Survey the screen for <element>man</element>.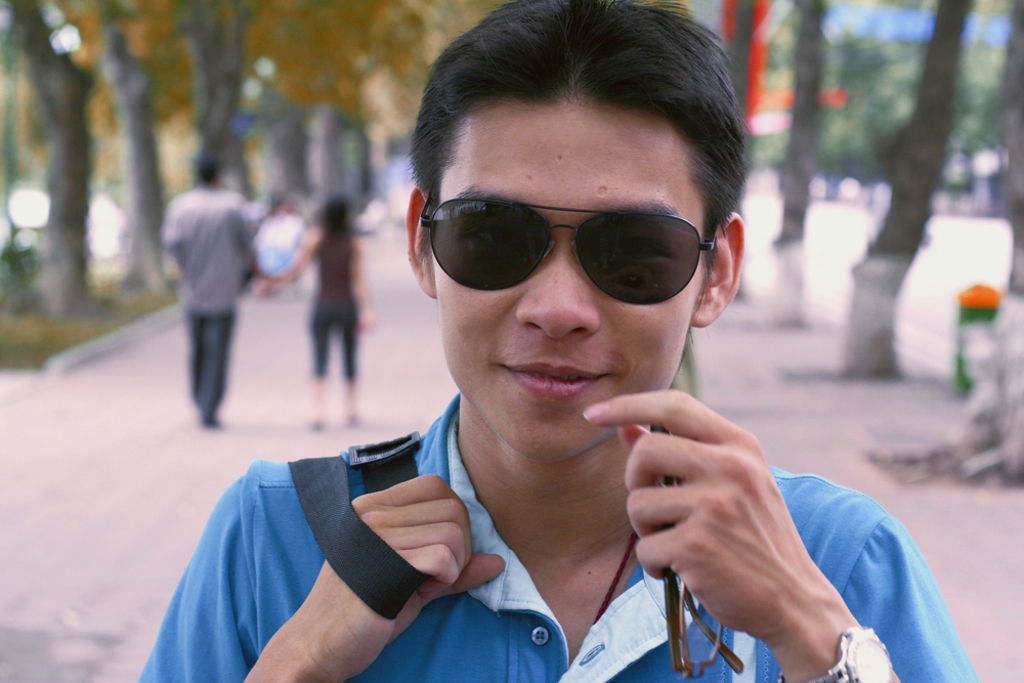
Survey found: bbox(134, 0, 981, 682).
